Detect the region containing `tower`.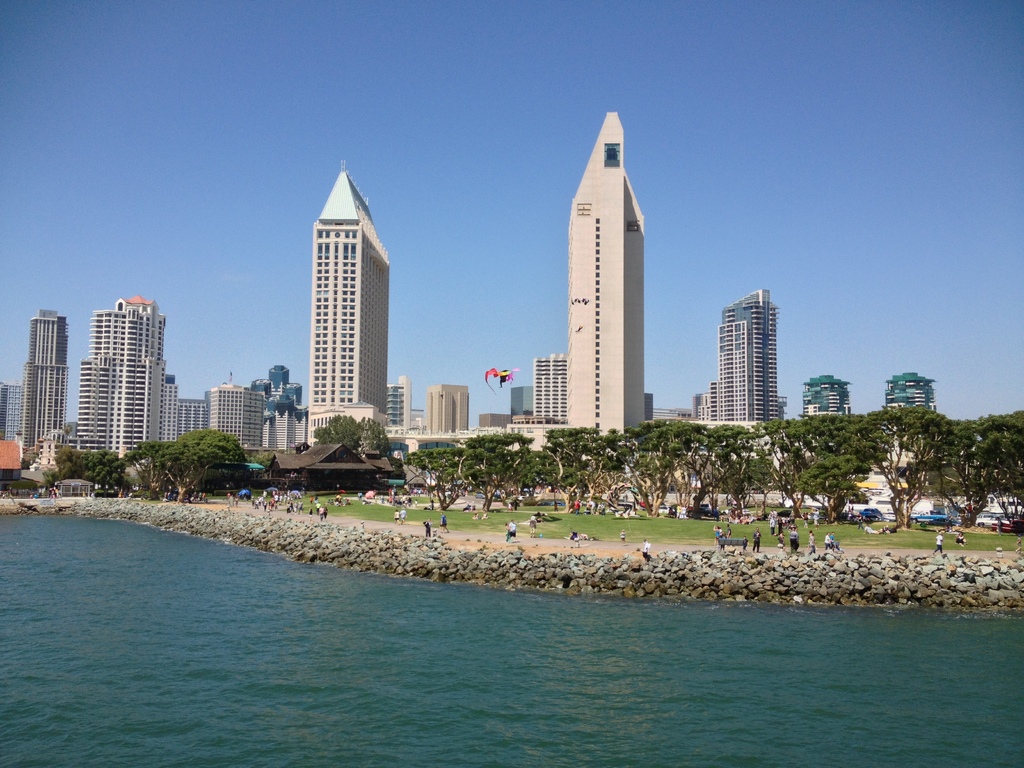
detection(79, 299, 175, 472).
